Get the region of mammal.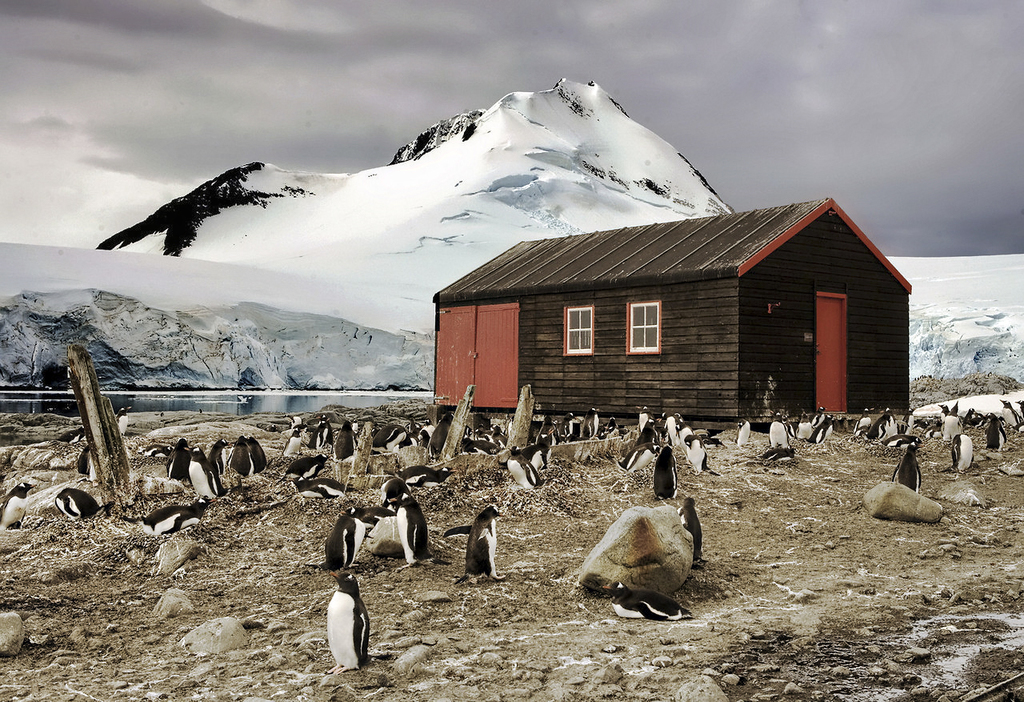
box=[0, 479, 37, 530].
